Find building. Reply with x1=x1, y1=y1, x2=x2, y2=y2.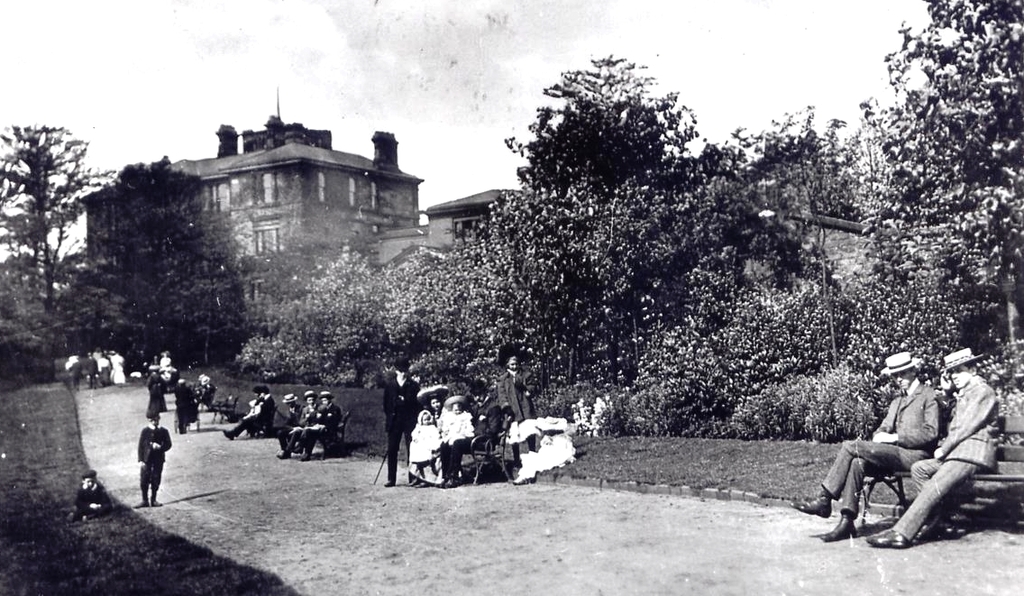
x1=80, y1=82, x2=423, y2=301.
